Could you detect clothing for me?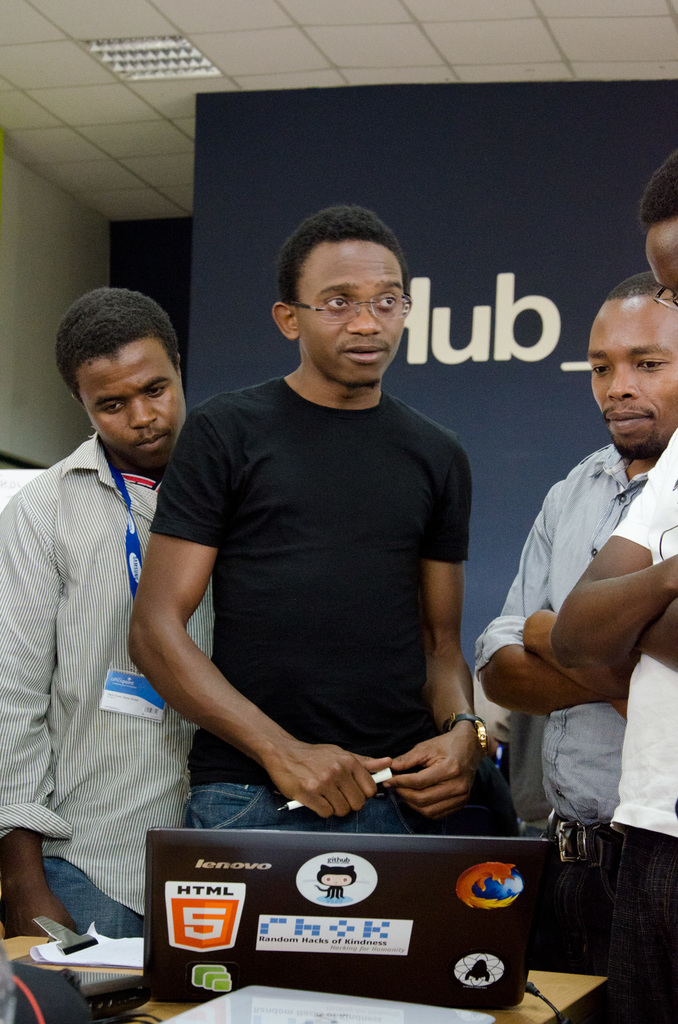
Detection result: pyautogui.locateOnScreen(471, 442, 625, 977).
